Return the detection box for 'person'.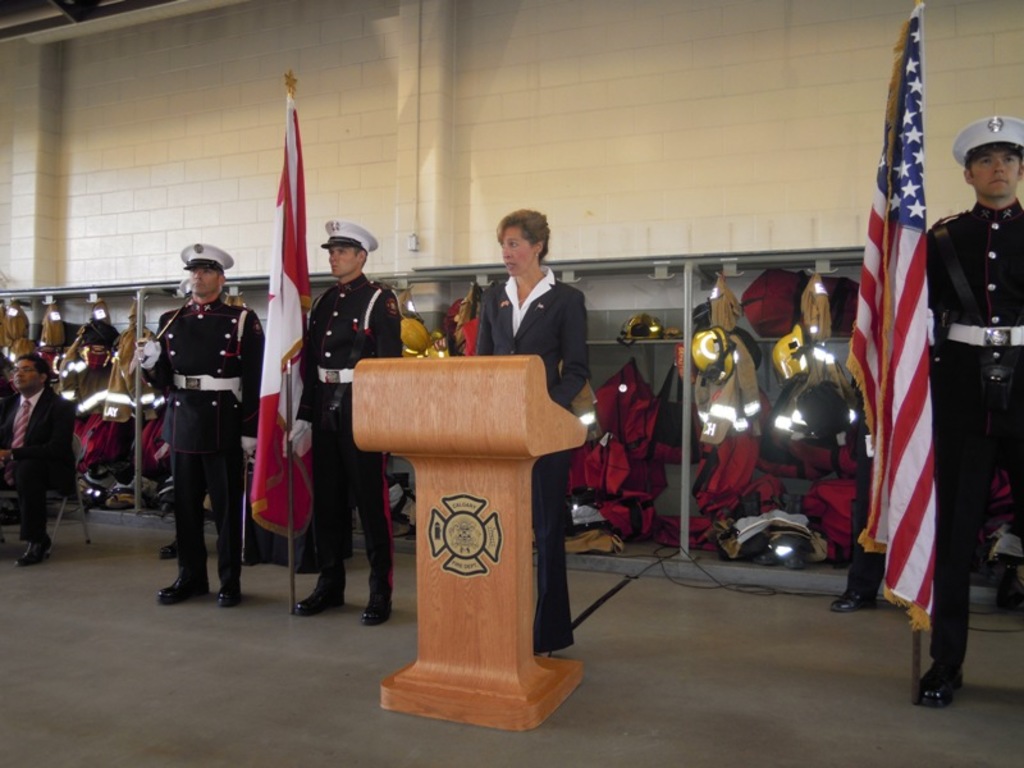
region(285, 212, 406, 628).
